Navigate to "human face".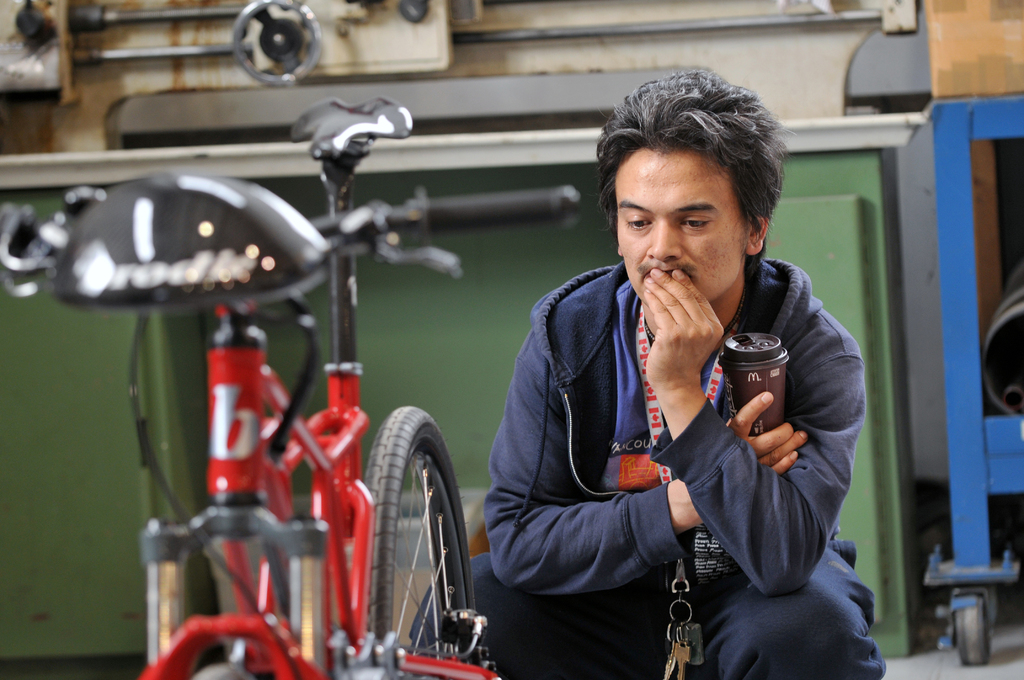
Navigation target: 619, 147, 744, 303.
